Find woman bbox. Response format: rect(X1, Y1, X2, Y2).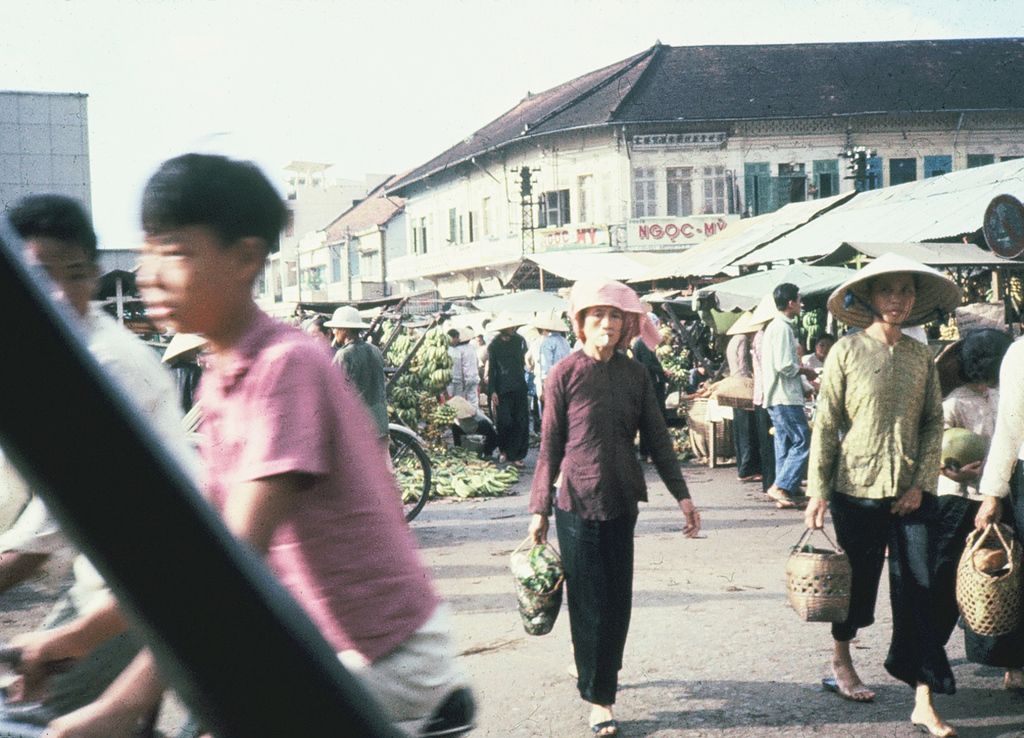
rect(794, 260, 940, 737).
